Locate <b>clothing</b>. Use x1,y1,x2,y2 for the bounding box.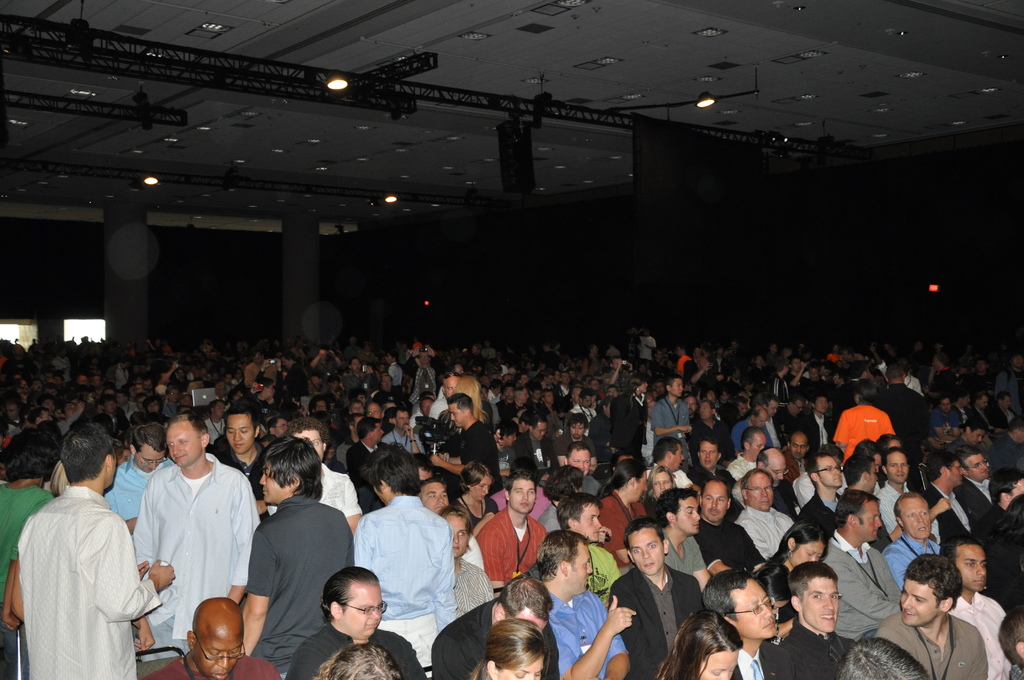
266,466,360,519.
